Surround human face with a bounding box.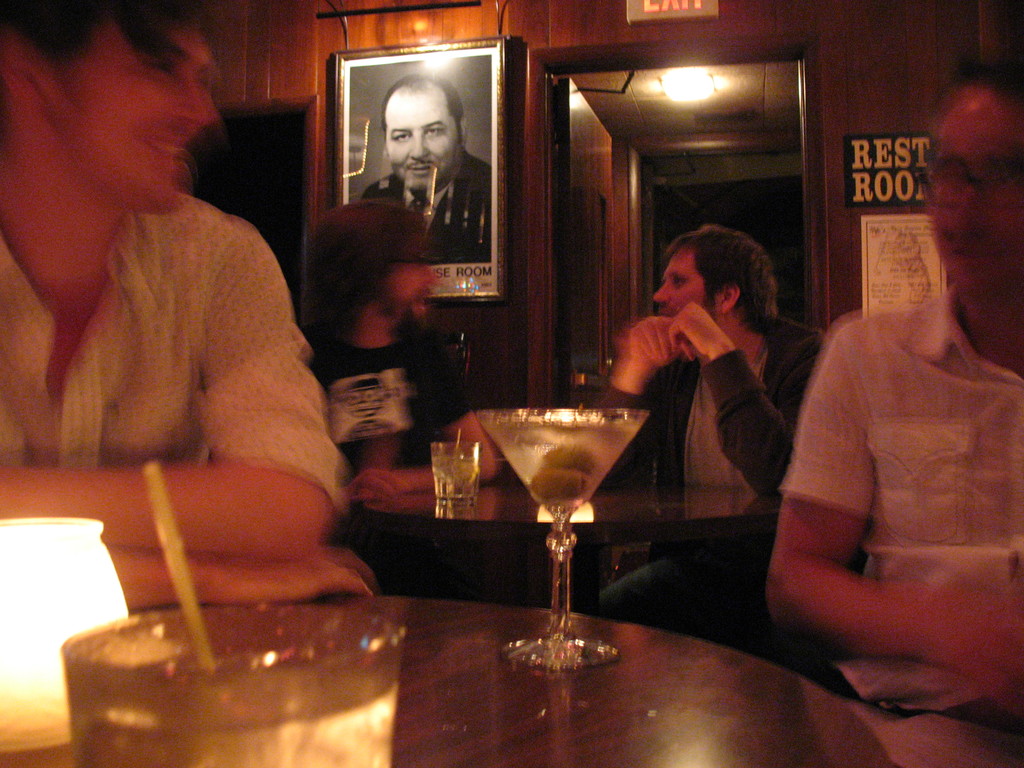
[646, 252, 707, 318].
